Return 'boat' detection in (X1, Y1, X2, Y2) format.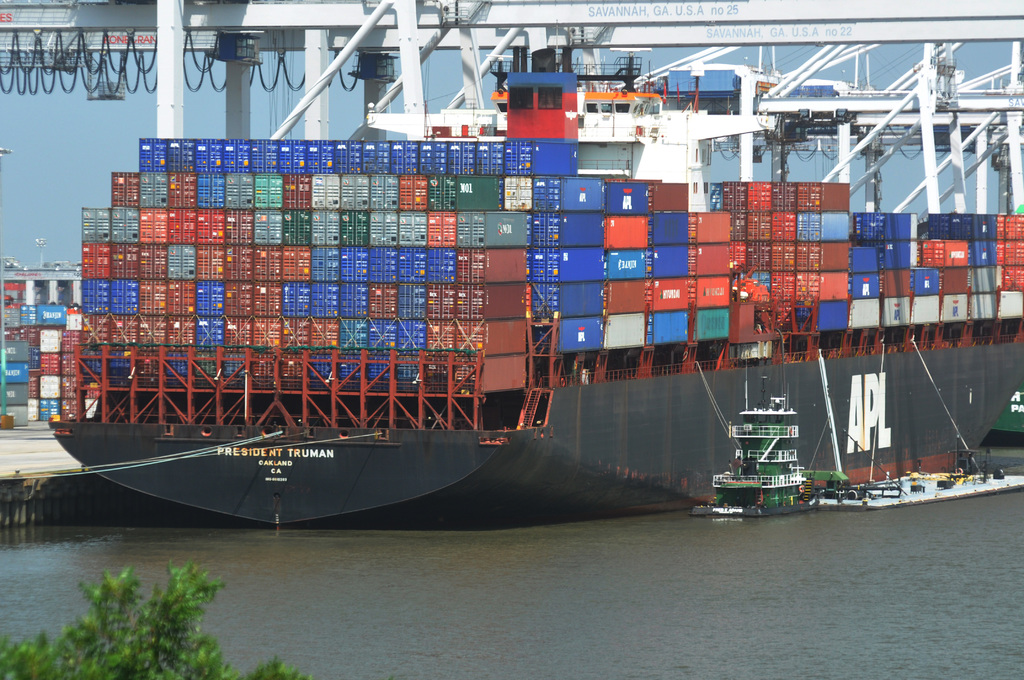
(65, 54, 965, 505).
